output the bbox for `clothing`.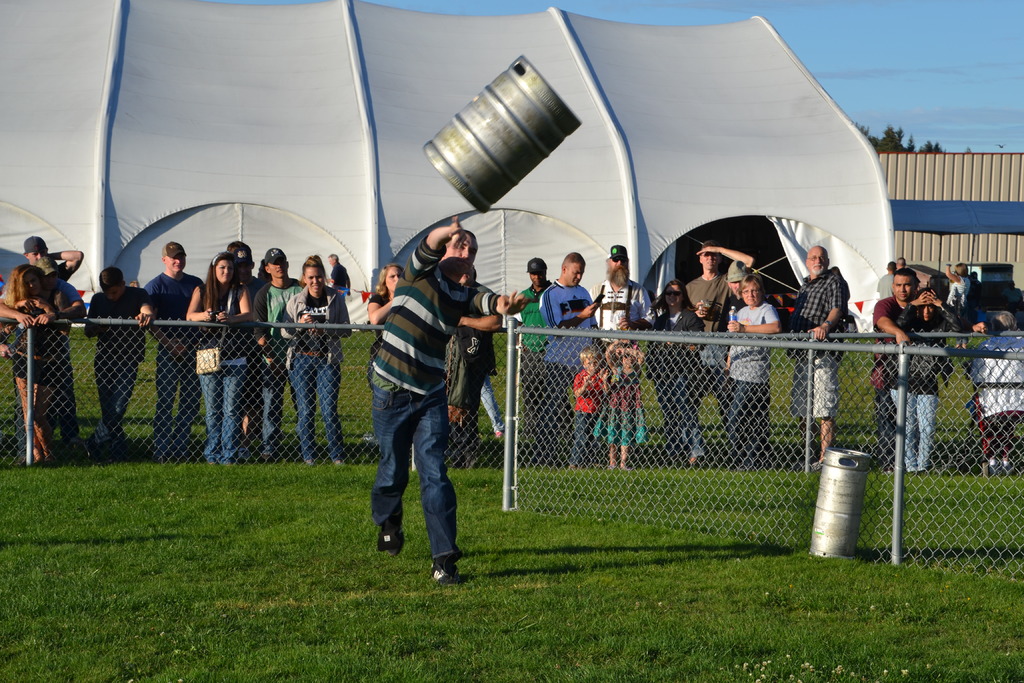
box(968, 327, 1023, 467).
